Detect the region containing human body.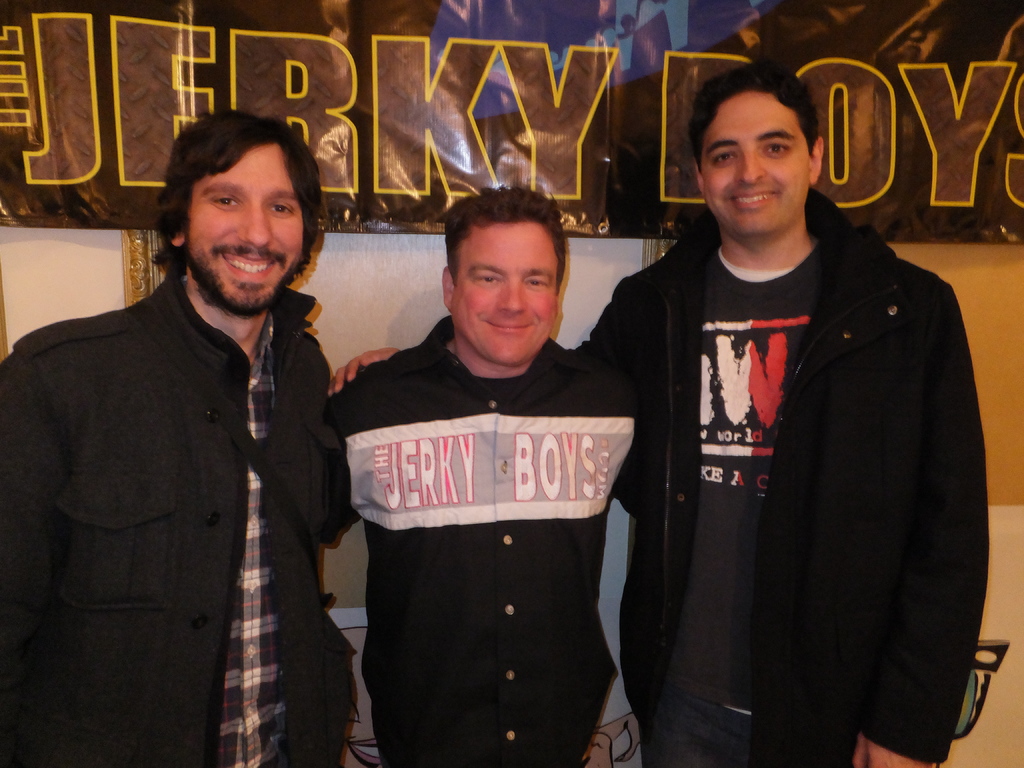
<bbox>1, 113, 358, 767</bbox>.
